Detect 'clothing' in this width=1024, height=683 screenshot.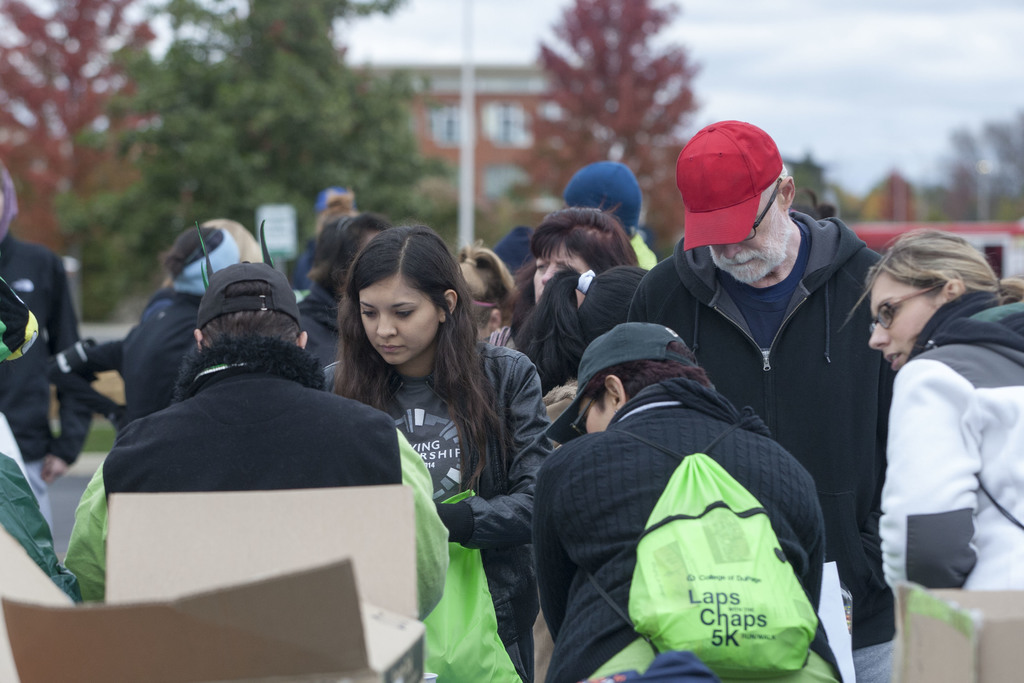
Detection: x1=58, y1=286, x2=199, y2=422.
